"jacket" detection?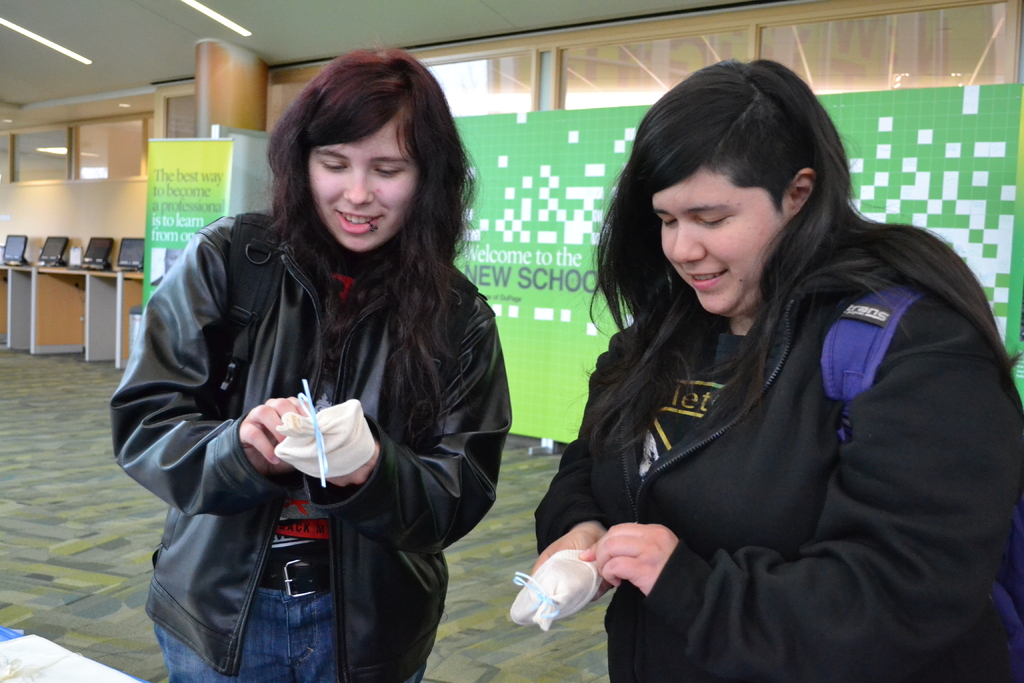
BBox(530, 240, 1023, 681)
